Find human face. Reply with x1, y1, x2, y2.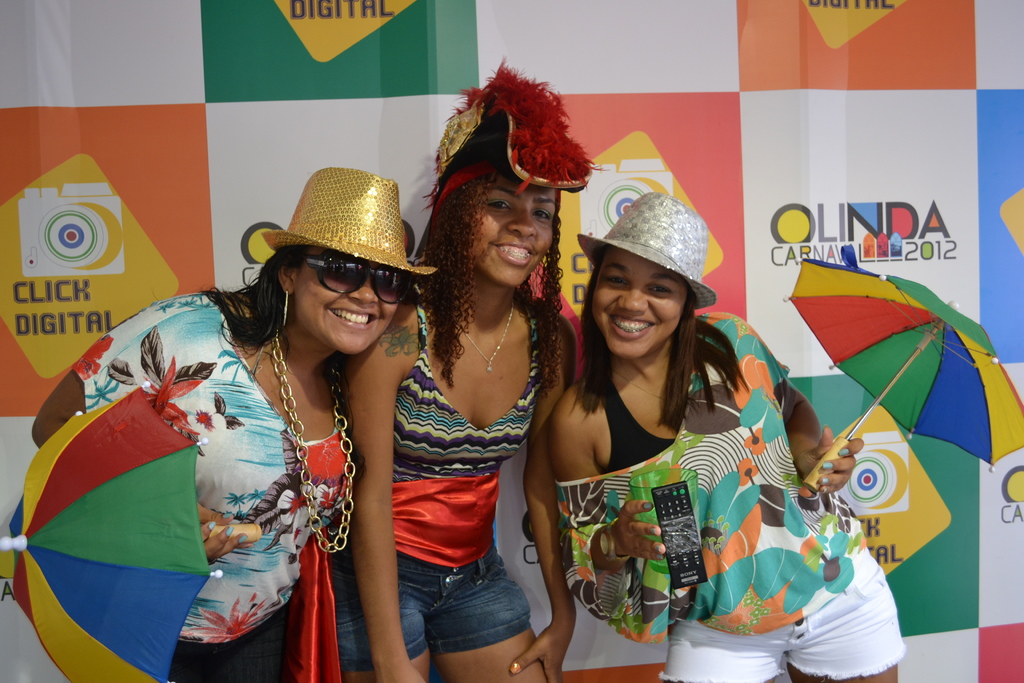
474, 177, 557, 286.
